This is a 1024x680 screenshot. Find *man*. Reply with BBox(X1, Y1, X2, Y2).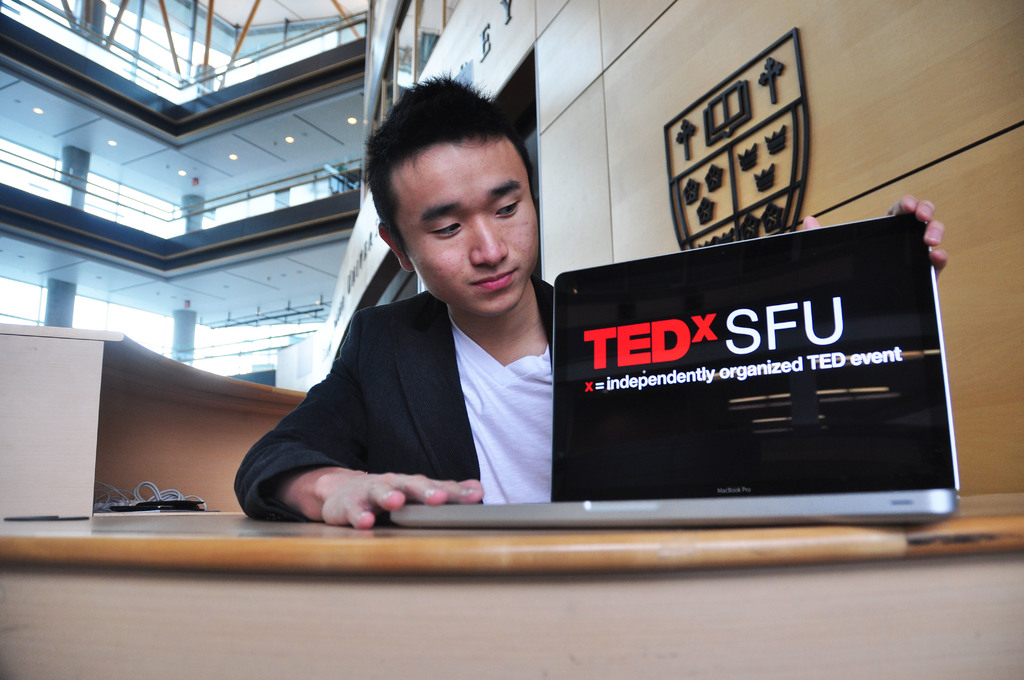
BBox(147, 101, 909, 589).
